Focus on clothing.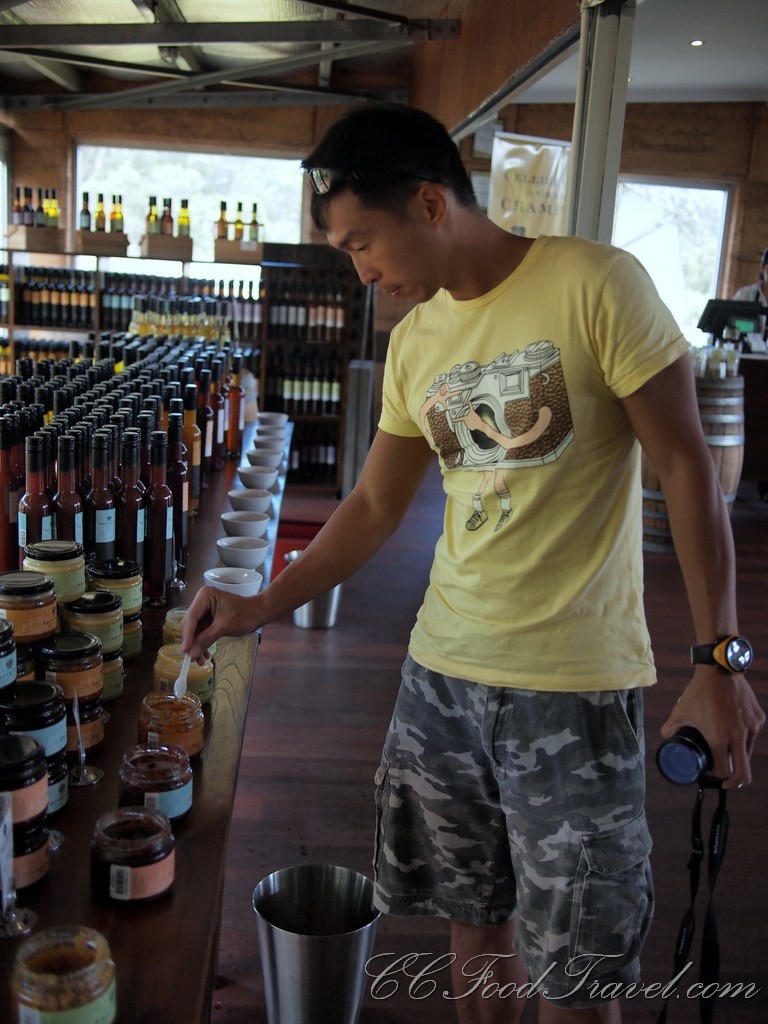
Focused at [x1=384, y1=232, x2=700, y2=1002].
